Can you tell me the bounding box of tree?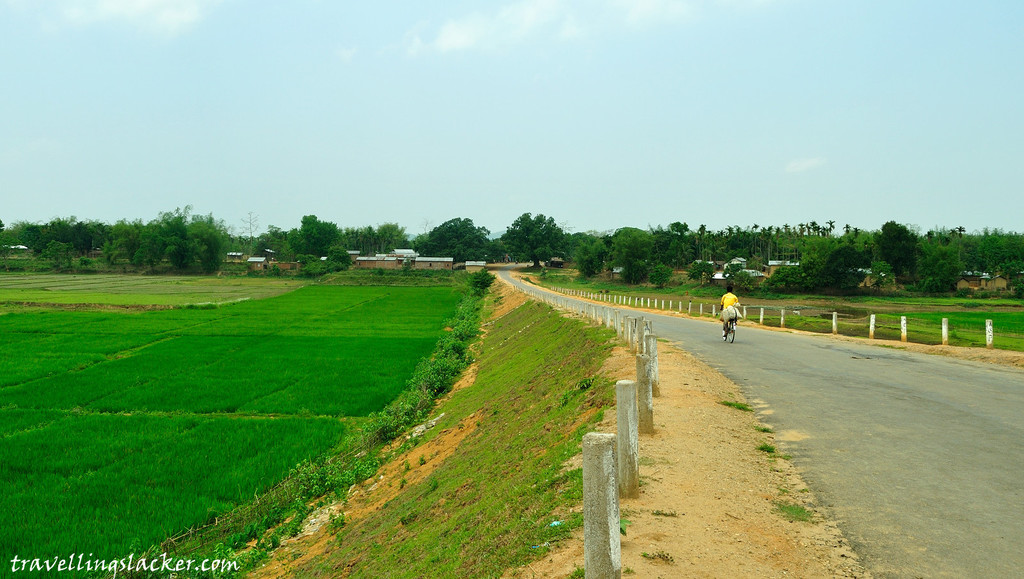
[left=690, top=256, right=711, bottom=289].
